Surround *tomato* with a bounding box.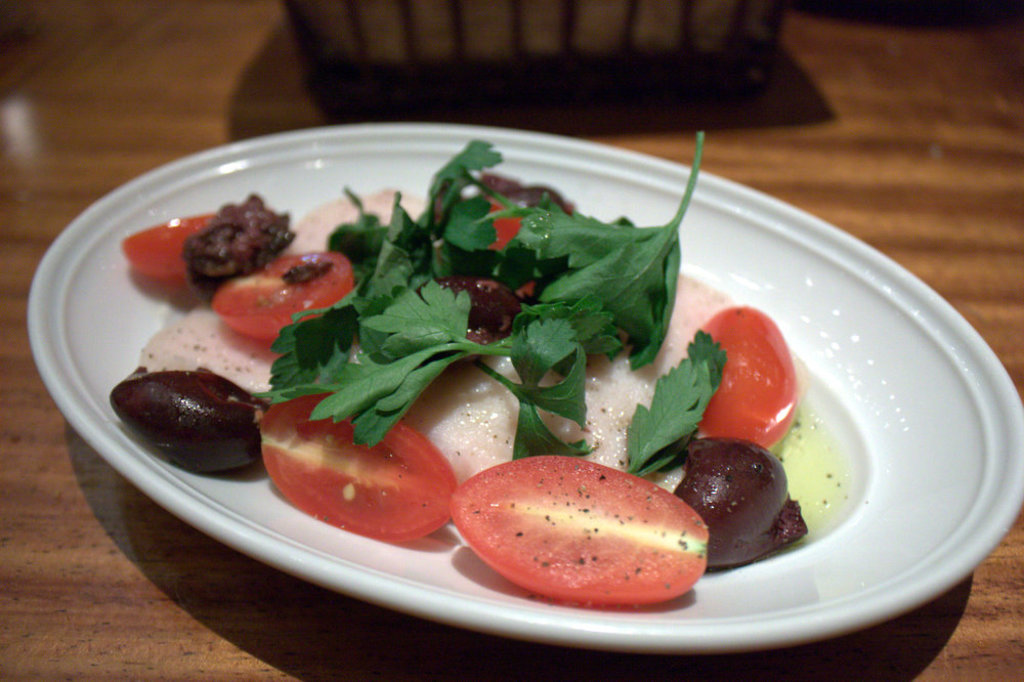
700,303,799,454.
